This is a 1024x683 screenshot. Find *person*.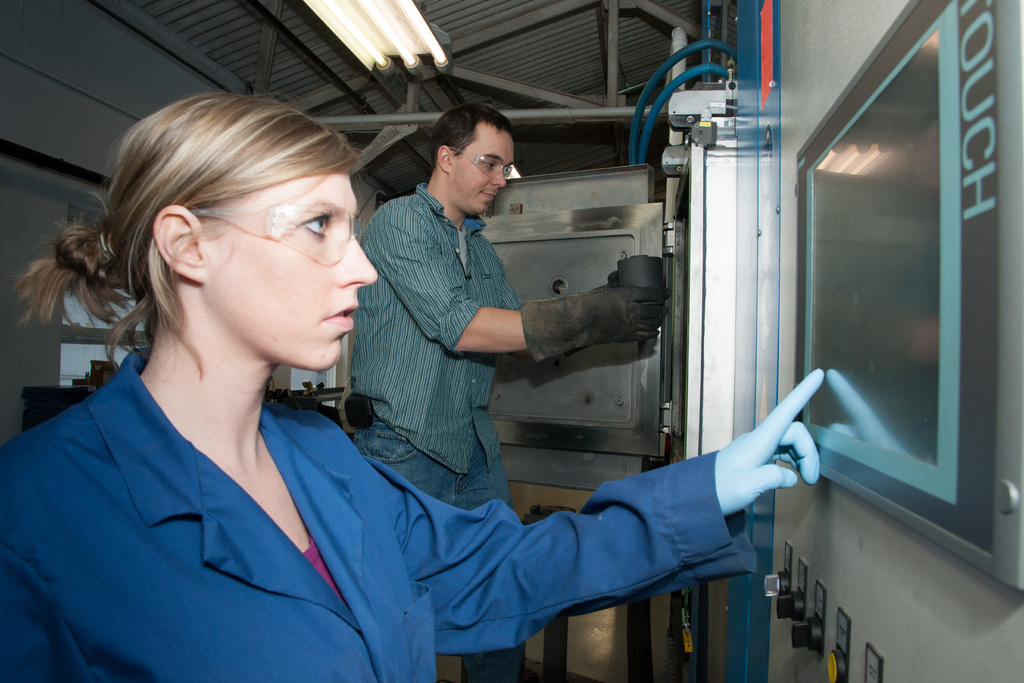
Bounding box: bbox=(359, 100, 666, 682).
